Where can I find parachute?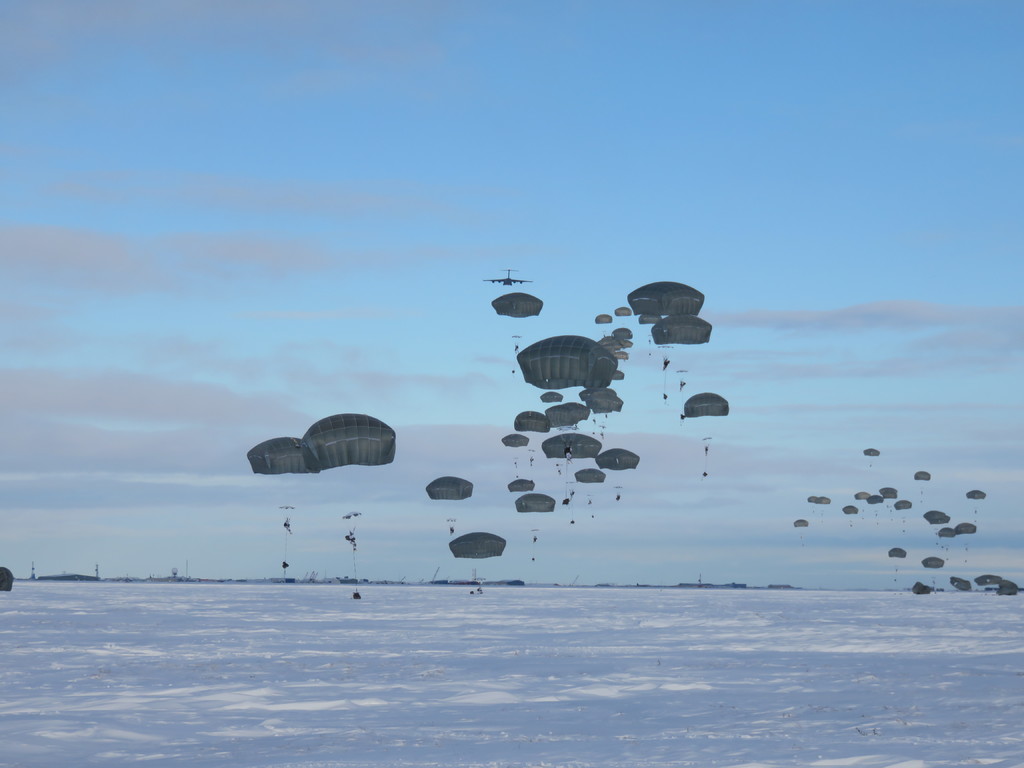
You can find it at box=[582, 388, 619, 426].
